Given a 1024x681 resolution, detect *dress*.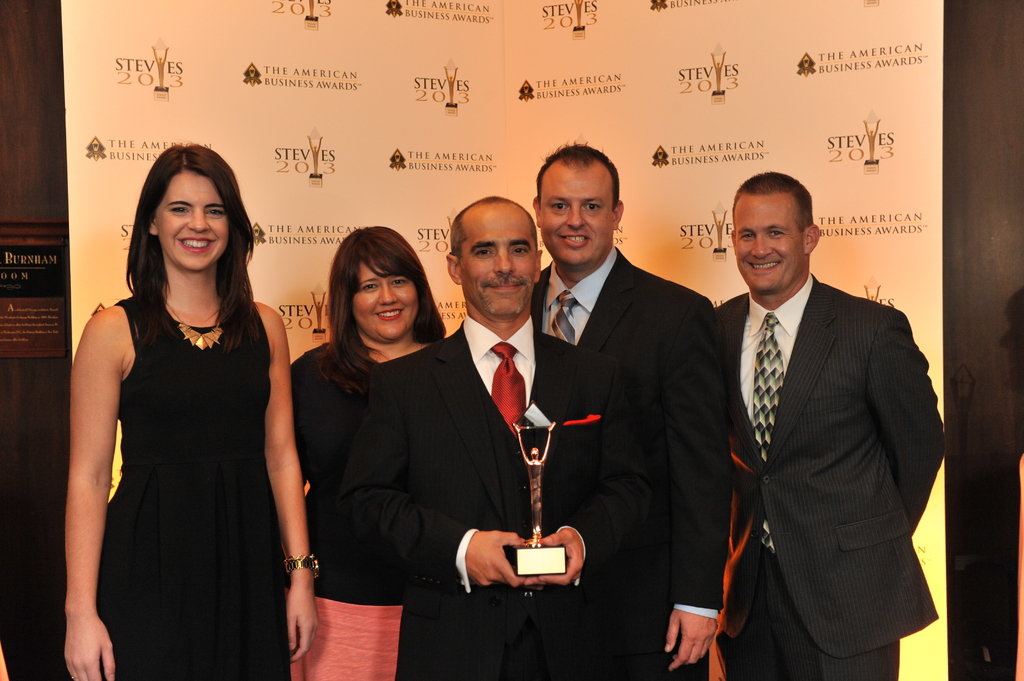
region(81, 257, 300, 672).
